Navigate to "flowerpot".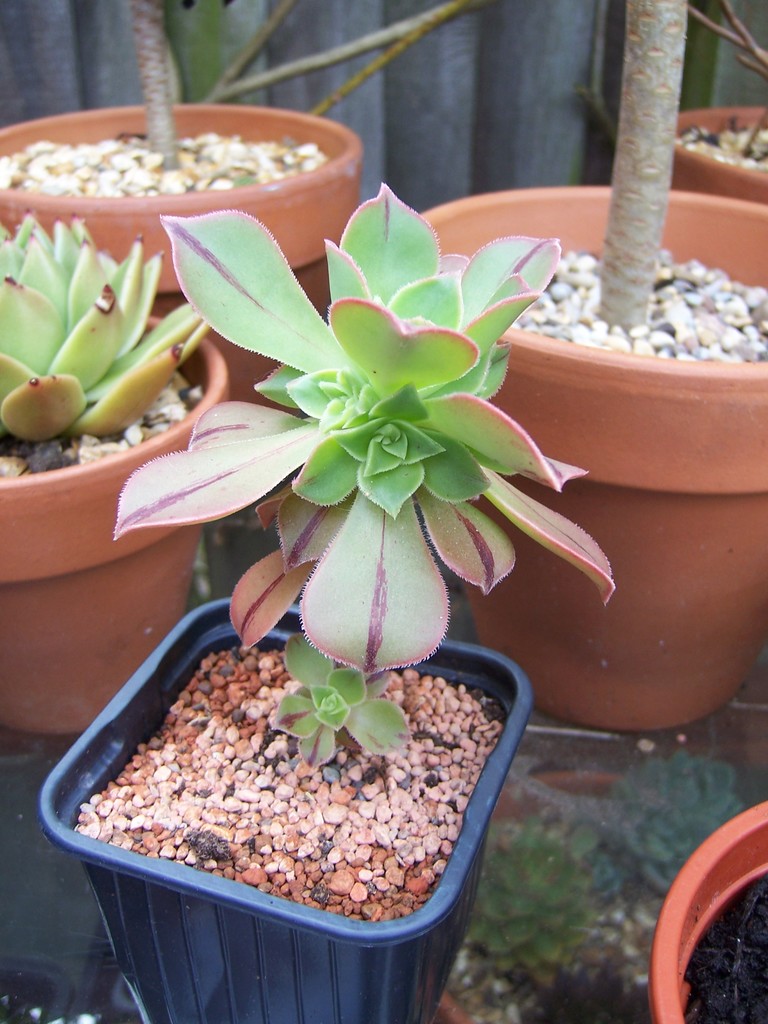
Navigation target: Rect(44, 615, 559, 996).
